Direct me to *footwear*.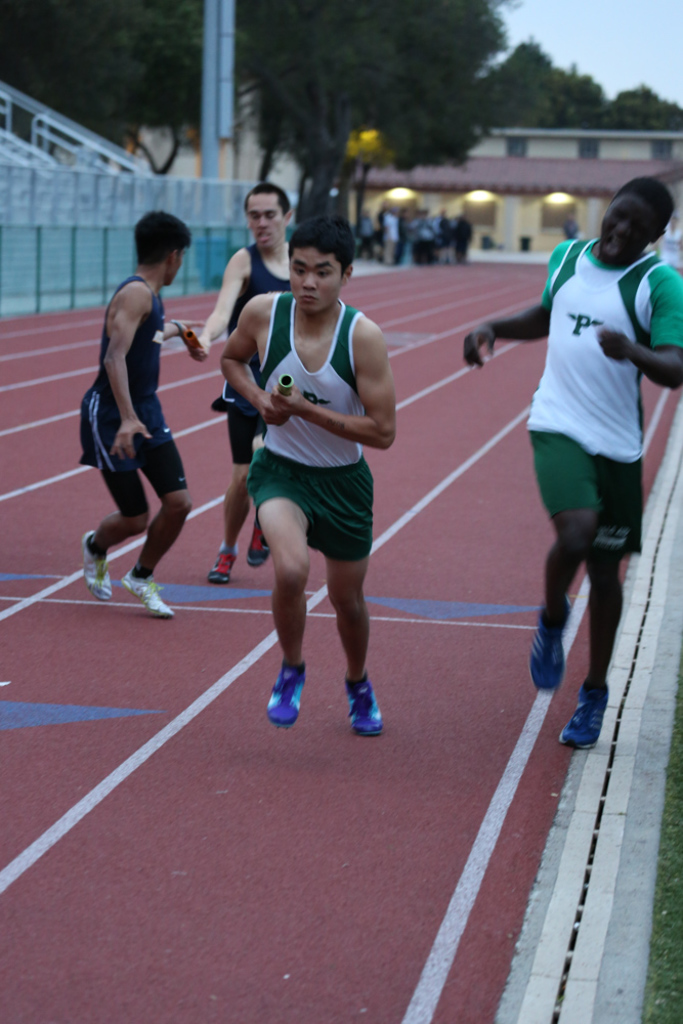
Direction: Rect(119, 566, 181, 616).
